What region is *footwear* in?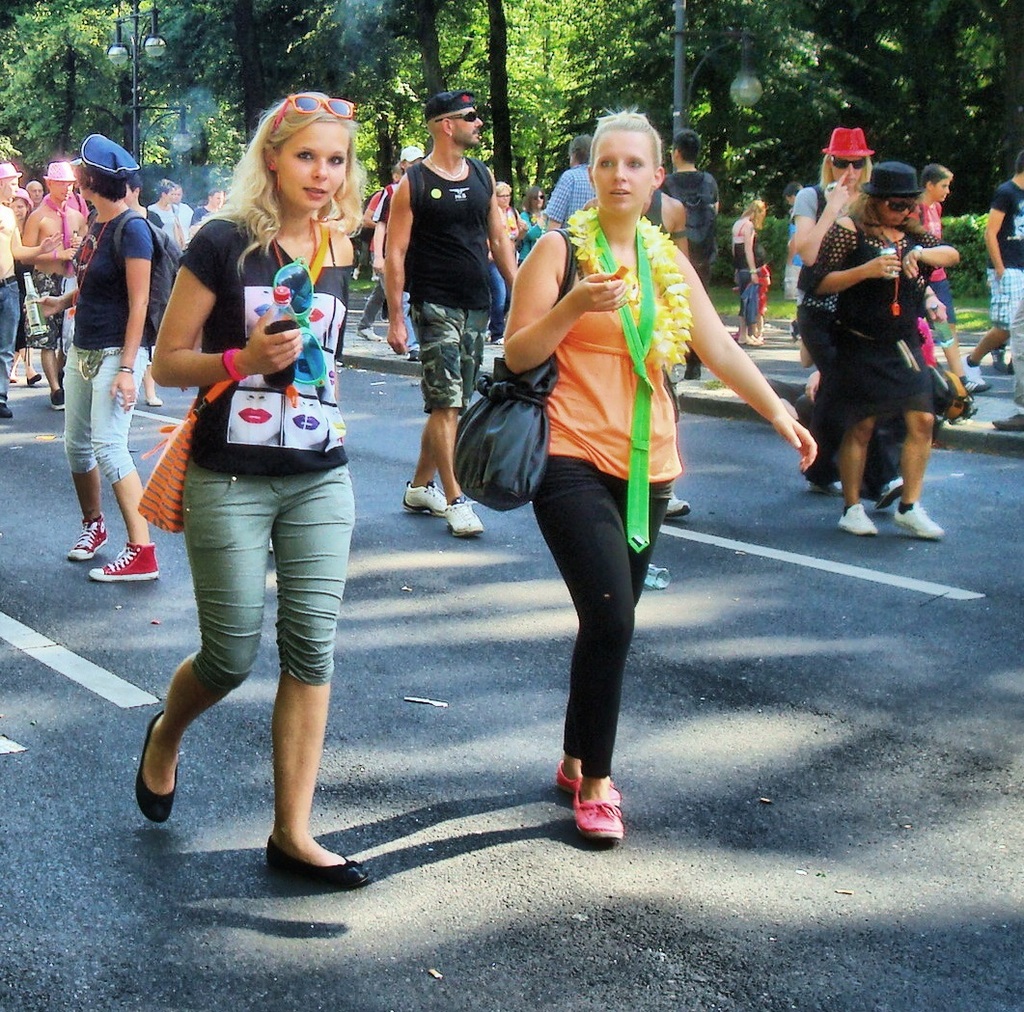
[x1=69, y1=512, x2=108, y2=558].
